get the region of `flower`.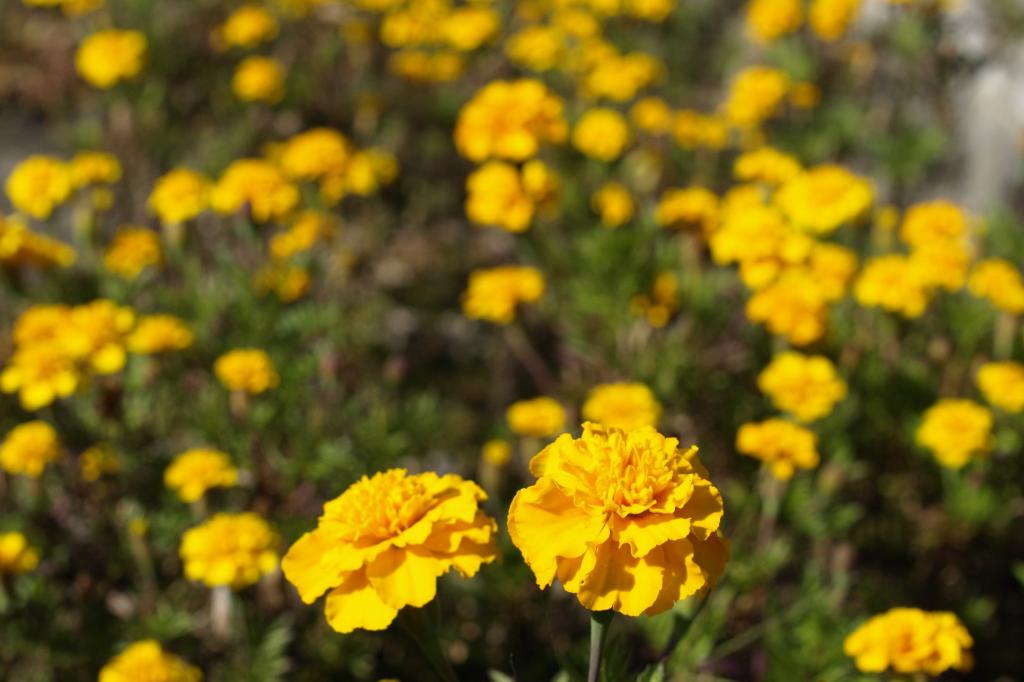
[0, 529, 35, 567].
